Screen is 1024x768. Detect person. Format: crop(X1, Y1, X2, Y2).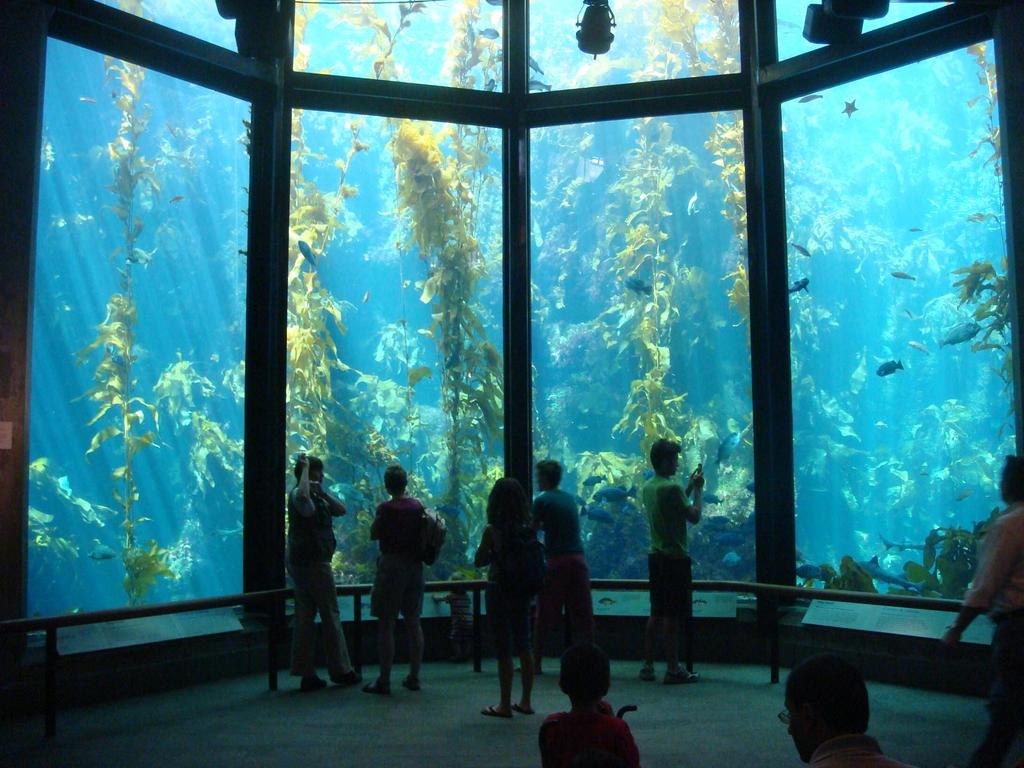
crop(470, 468, 546, 722).
